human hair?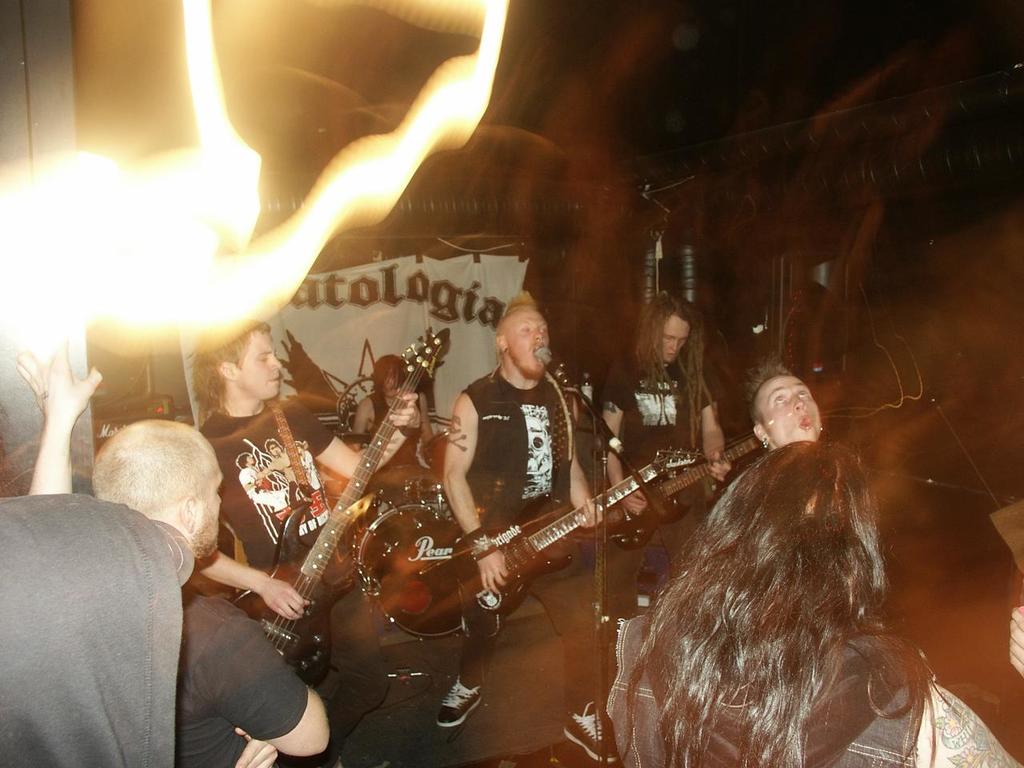
x1=619 y1=407 x2=945 y2=767
